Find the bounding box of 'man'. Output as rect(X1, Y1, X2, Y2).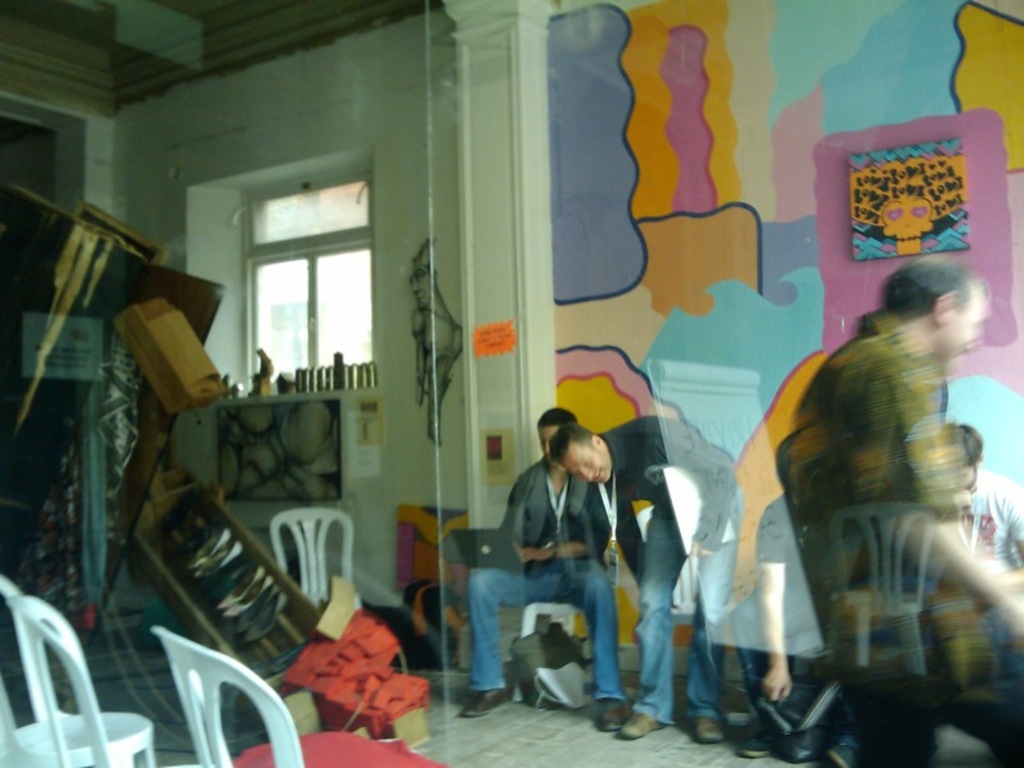
rect(547, 413, 742, 736).
